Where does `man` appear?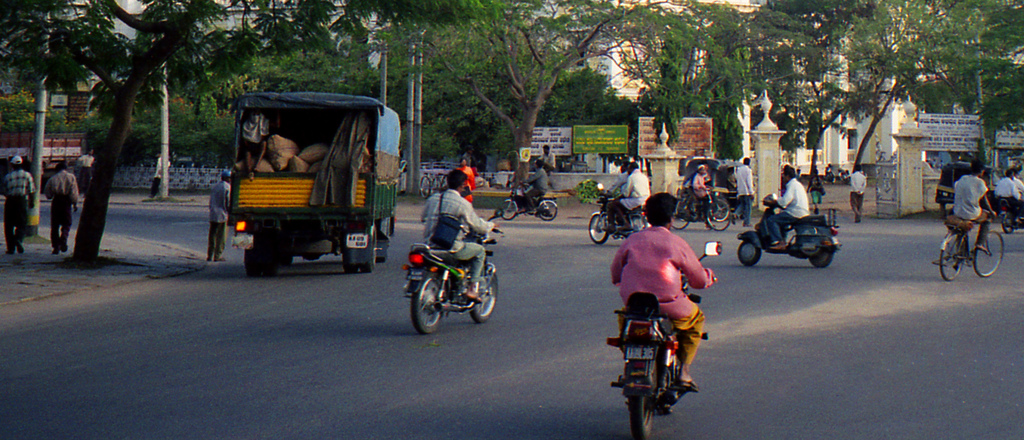
Appears at region(79, 143, 93, 168).
